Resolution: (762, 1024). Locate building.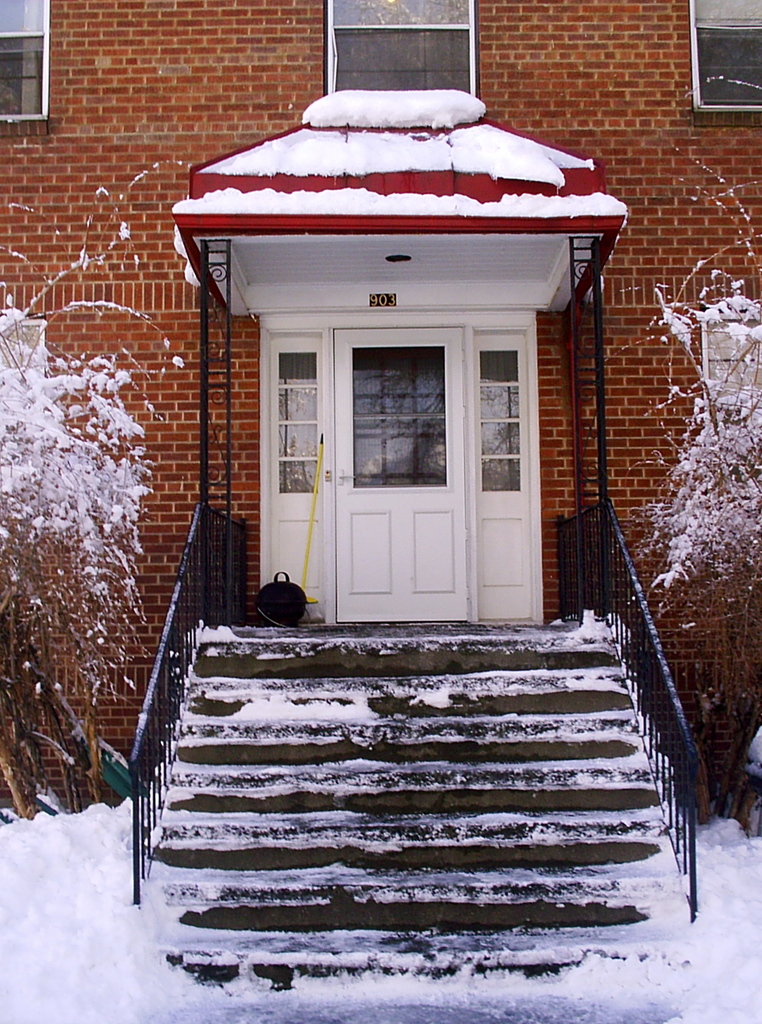
l=0, t=0, r=761, b=841.
